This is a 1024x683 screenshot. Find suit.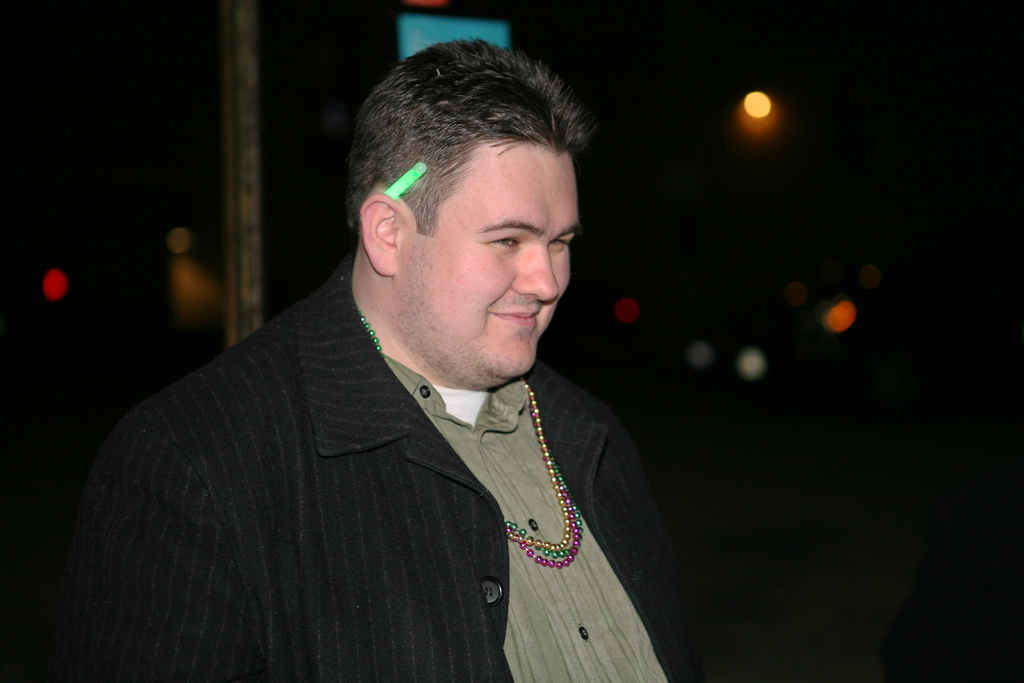
Bounding box: 88, 124, 710, 679.
